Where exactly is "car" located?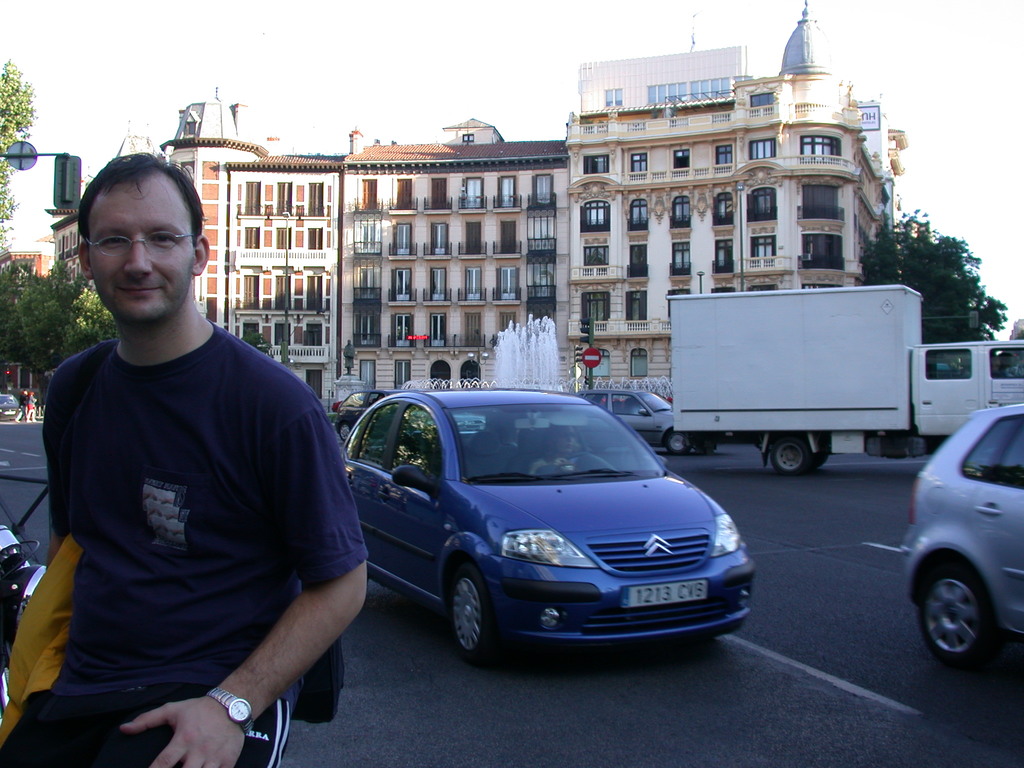
Its bounding box is locate(344, 387, 751, 668).
